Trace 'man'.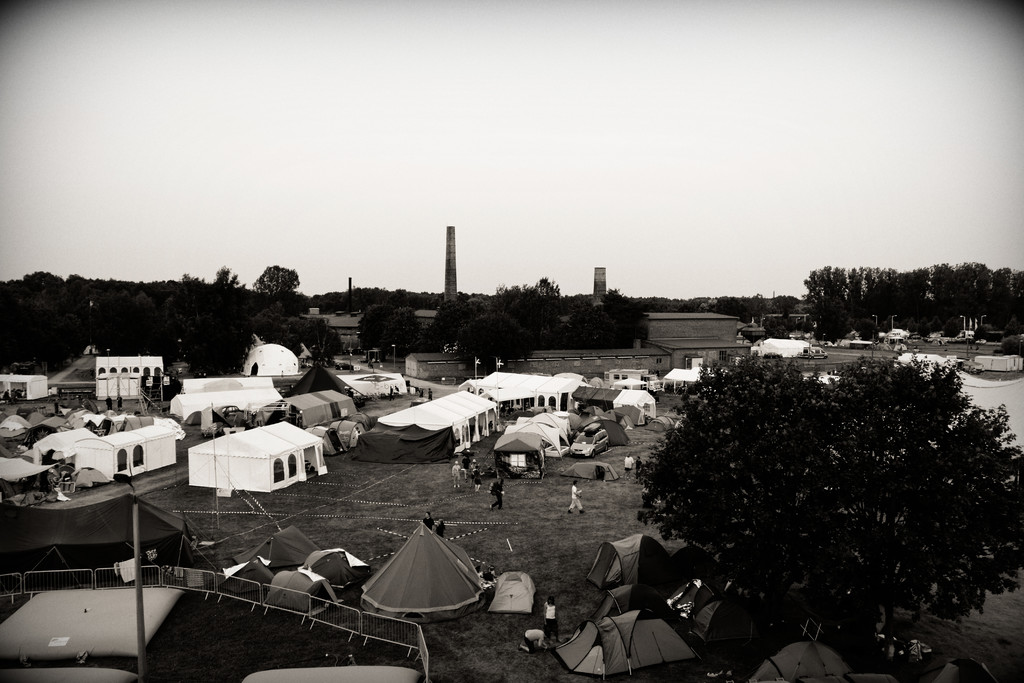
Traced to (left=452, top=458, right=460, bottom=488).
